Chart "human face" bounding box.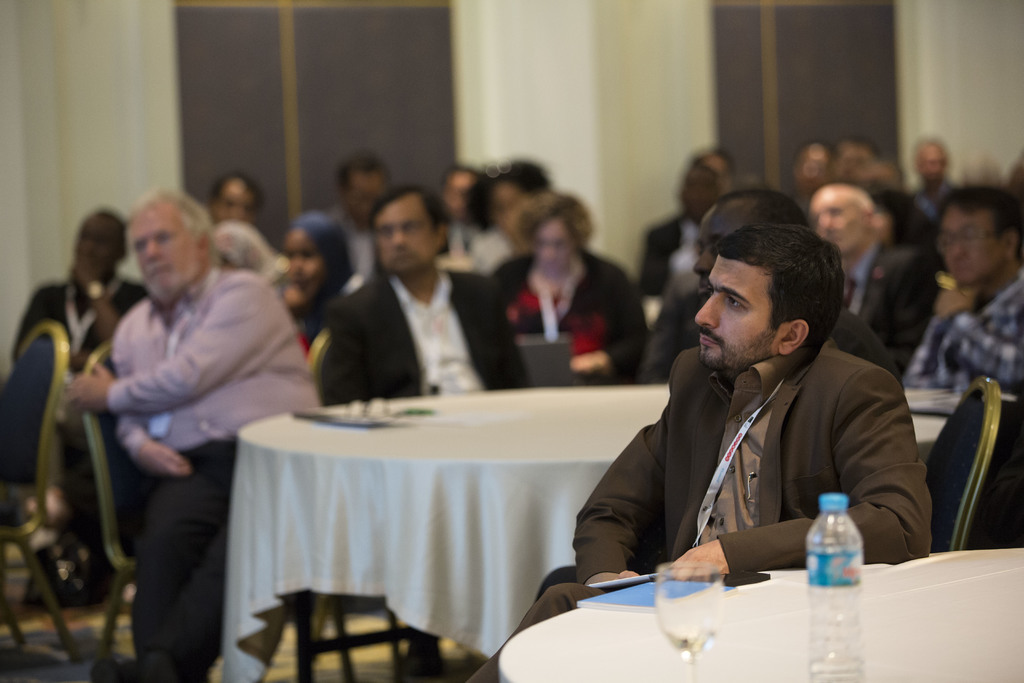
Charted: bbox=[796, 147, 829, 187].
